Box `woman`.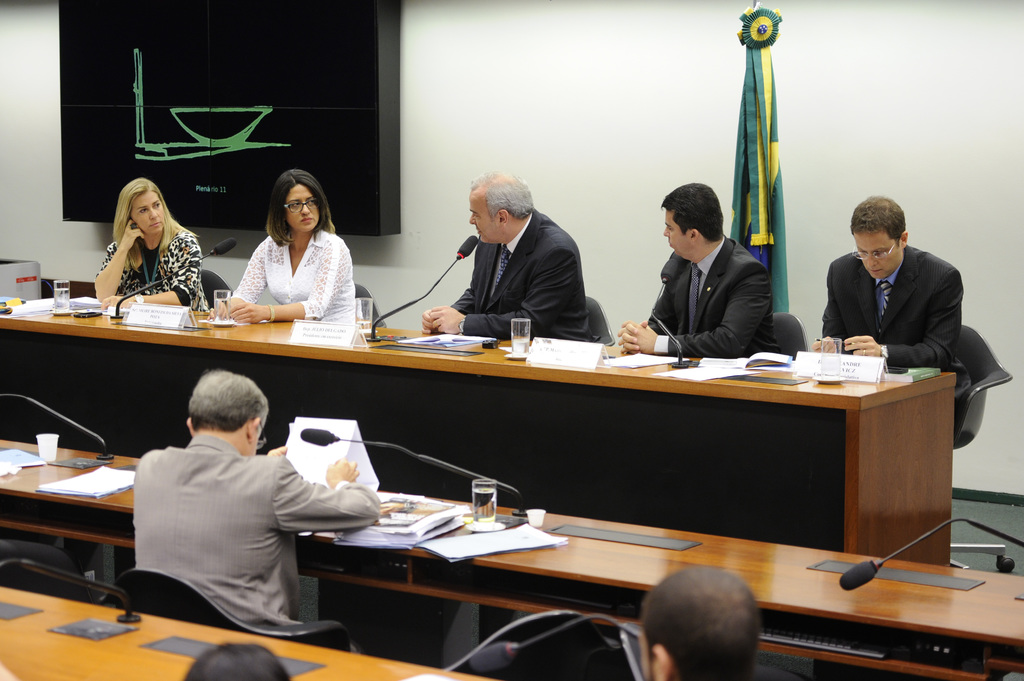
Rect(95, 177, 216, 307).
